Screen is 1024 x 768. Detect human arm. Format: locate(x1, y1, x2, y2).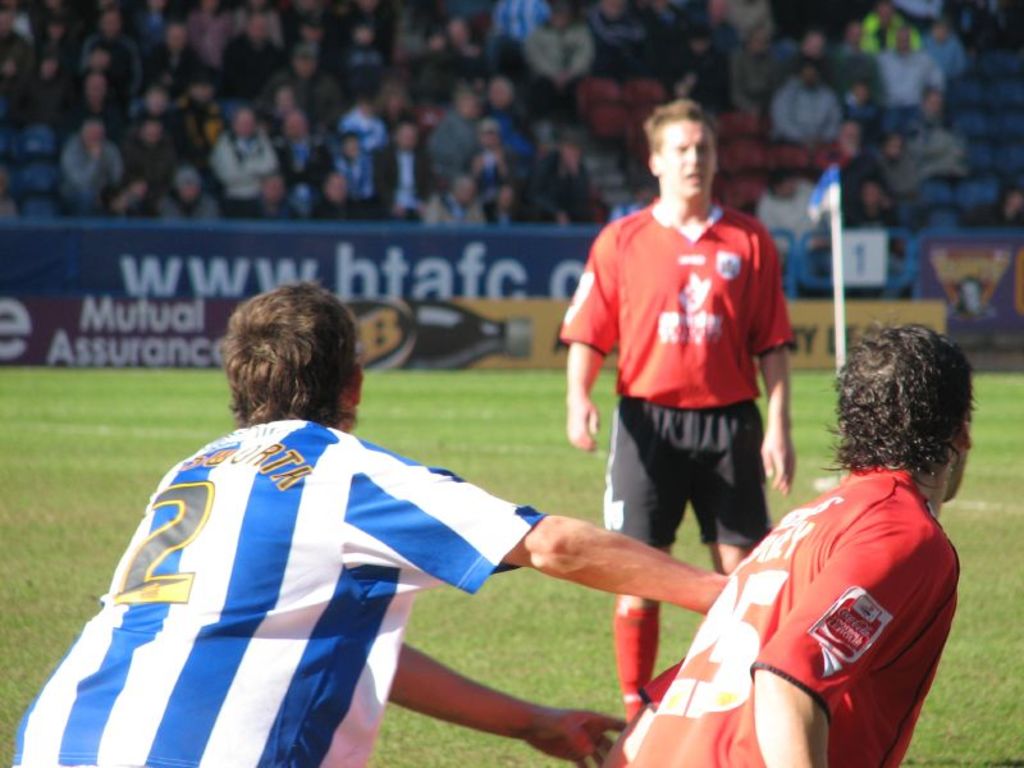
locate(500, 189, 509, 209).
